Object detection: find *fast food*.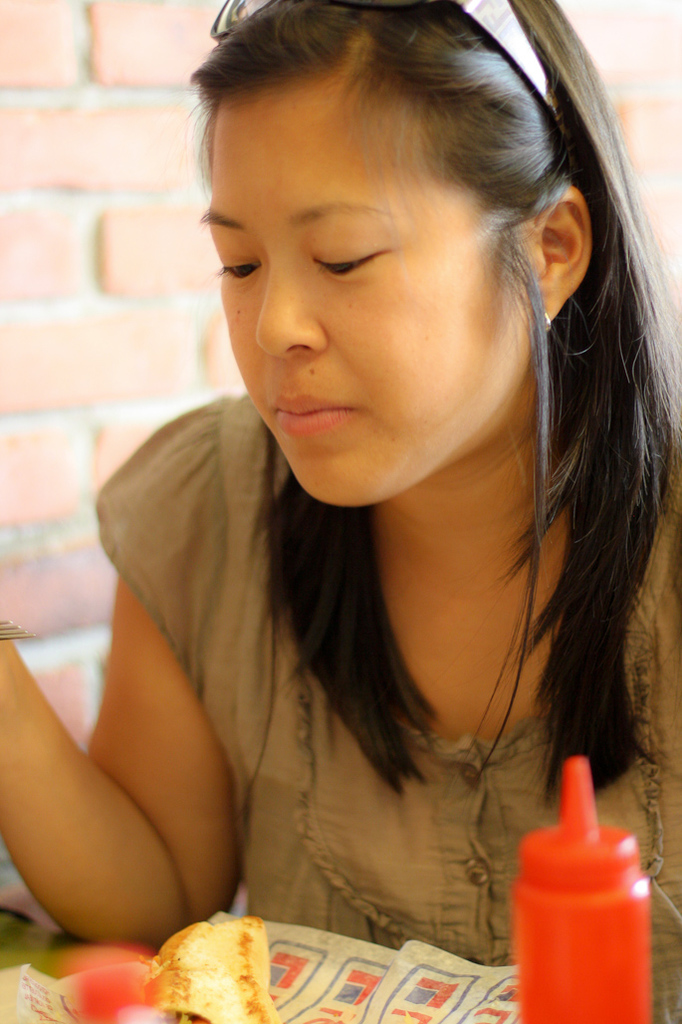
(145,916,288,1014).
